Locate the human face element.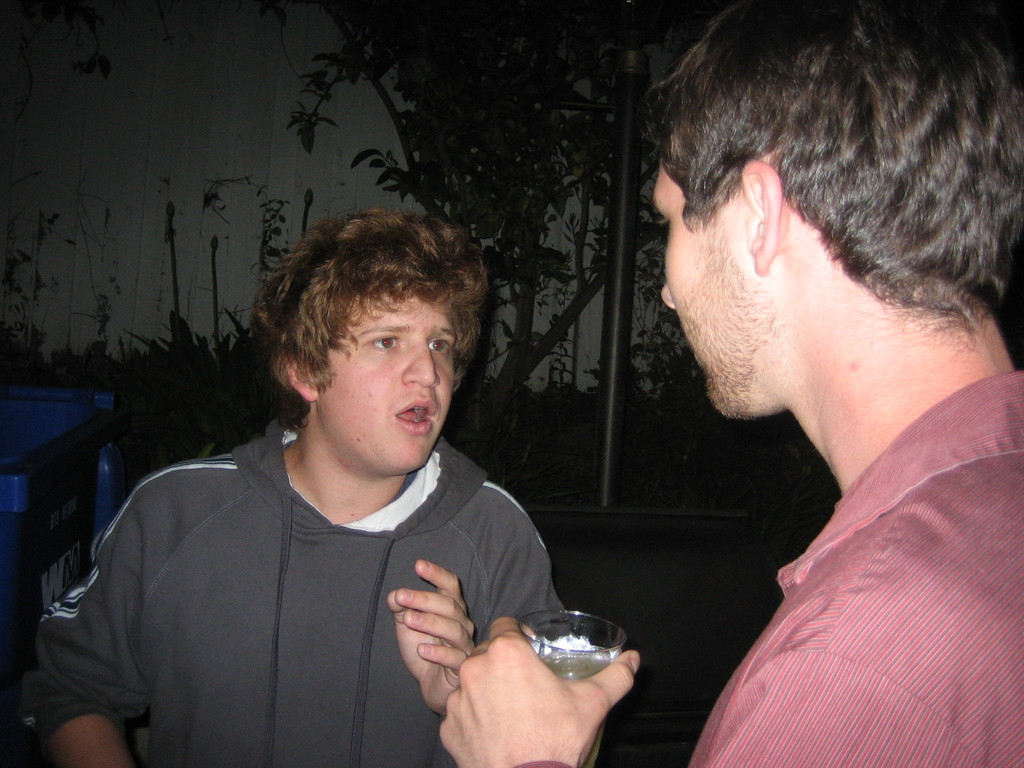
Element bbox: [x1=650, y1=157, x2=753, y2=420].
